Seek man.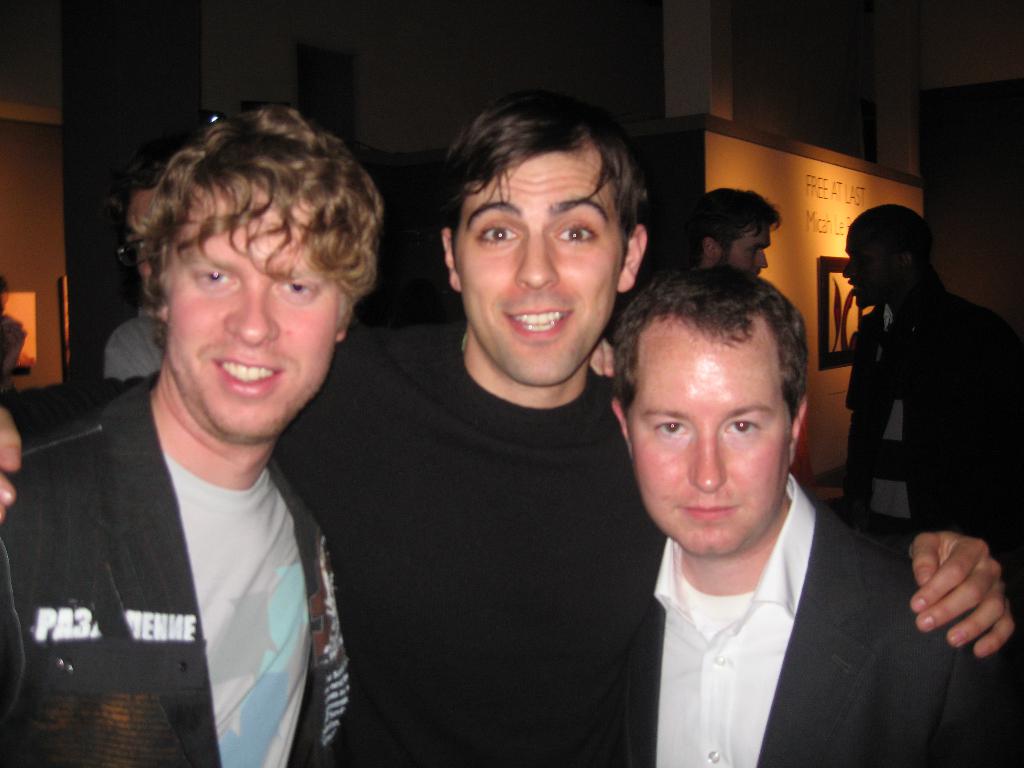
<box>102,152,171,329</box>.
